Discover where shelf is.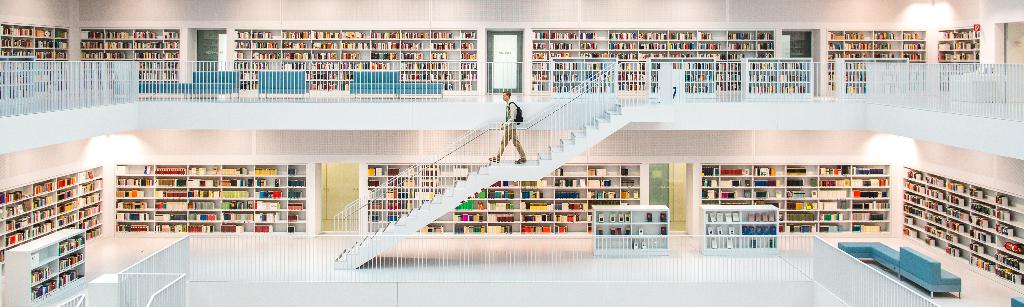
Discovered at bbox=(456, 60, 477, 72).
